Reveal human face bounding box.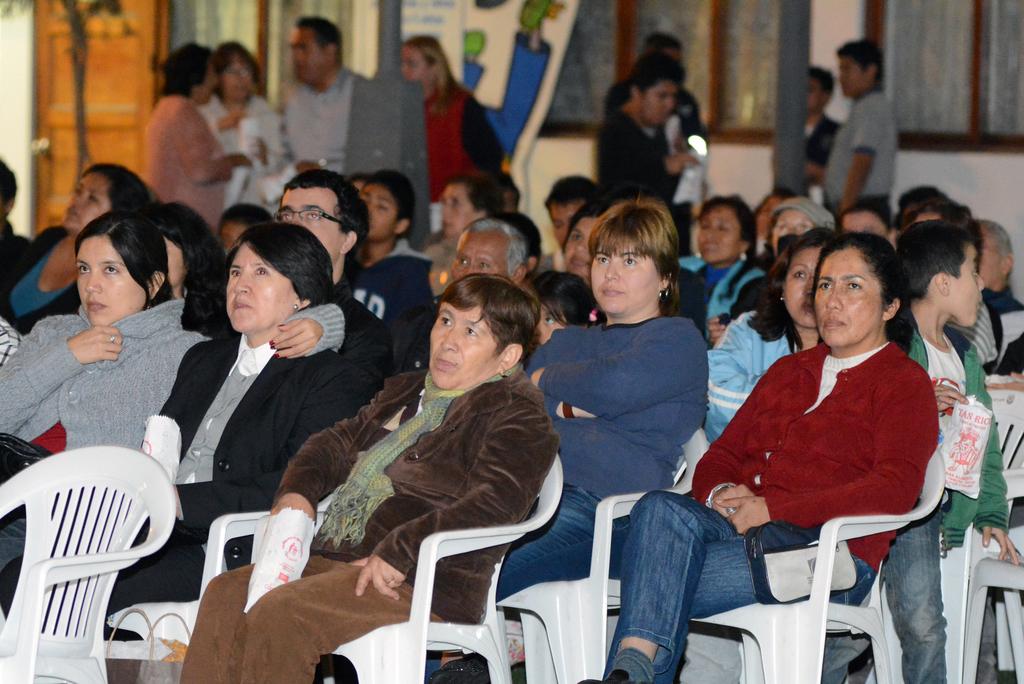
Revealed: region(439, 181, 476, 238).
